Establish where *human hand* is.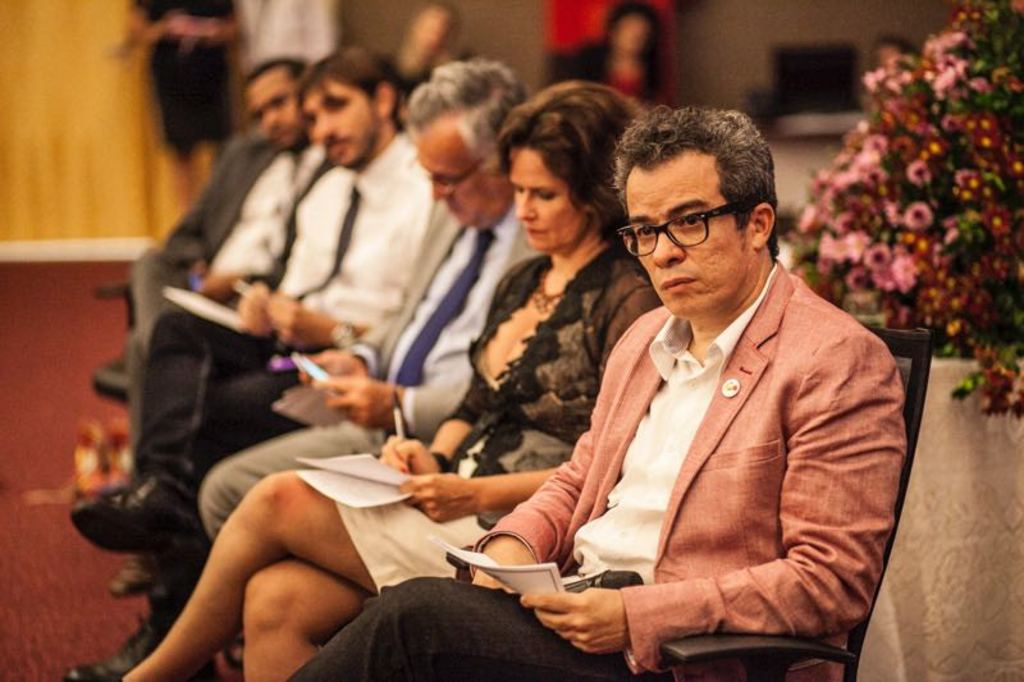
Established at [234,276,273,339].
